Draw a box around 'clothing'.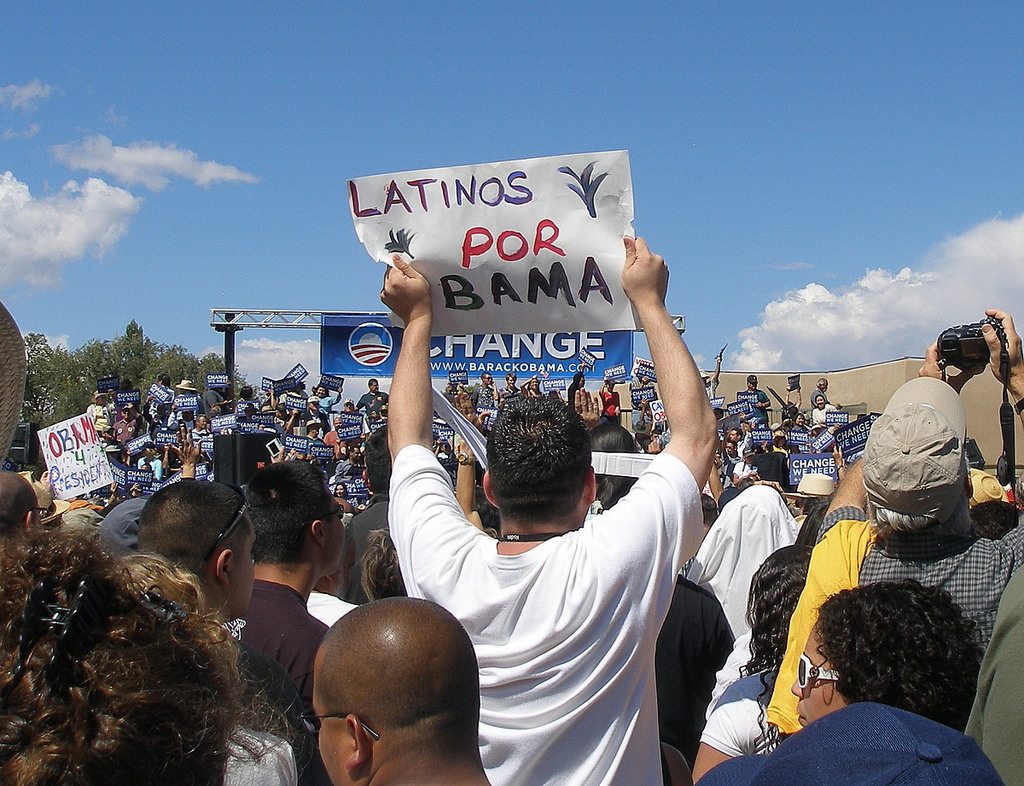
(x1=239, y1=573, x2=352, y2=731).
